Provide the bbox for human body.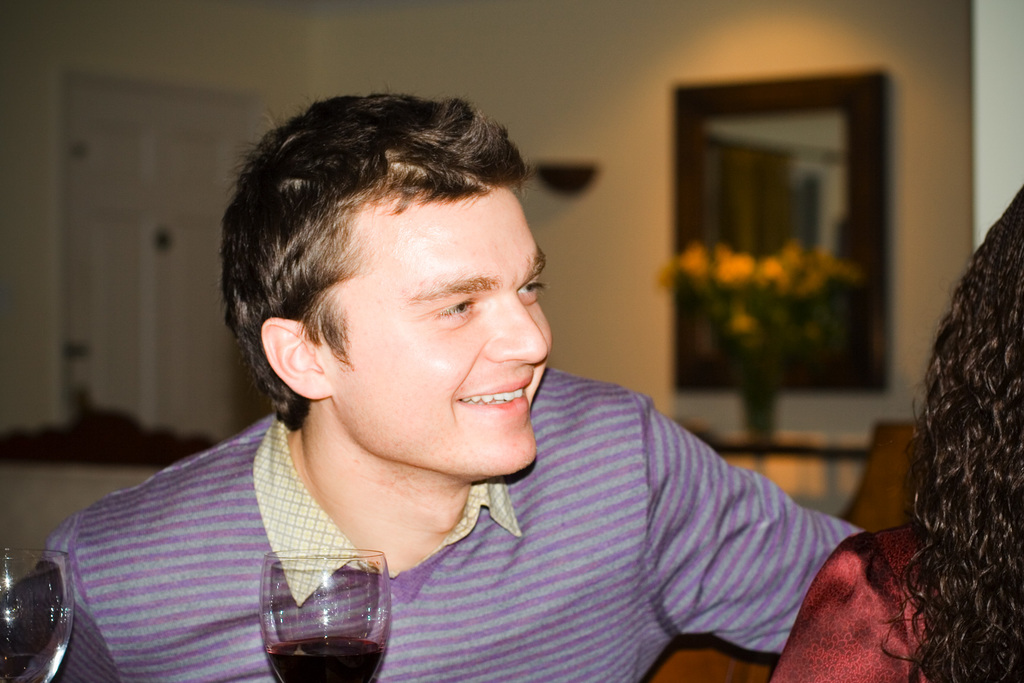
766/514/1023/682.
